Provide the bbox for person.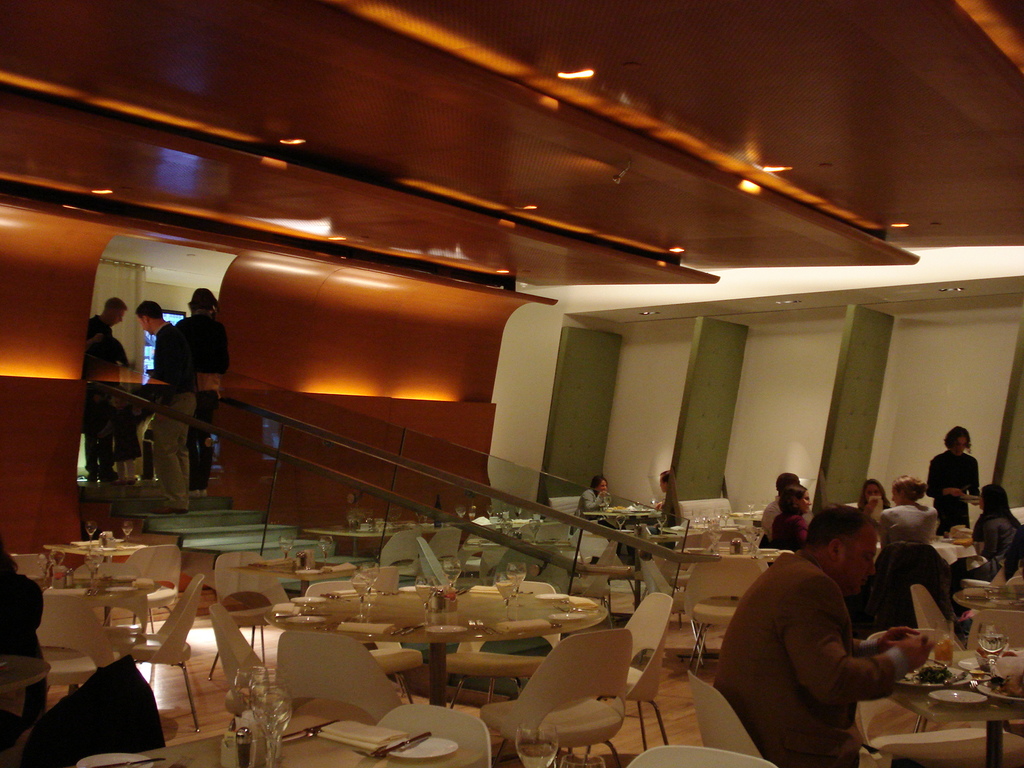
bbox=(856, 477, 888, 524).
